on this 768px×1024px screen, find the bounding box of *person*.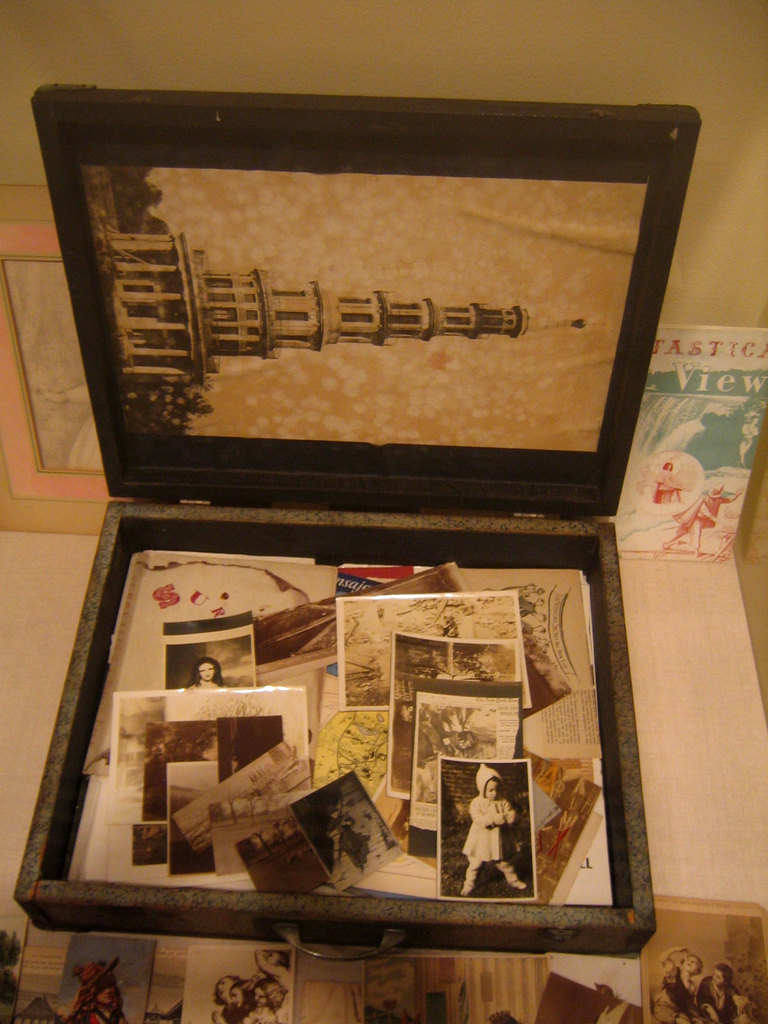
Bounding box: [177, 652, 228, 690].
